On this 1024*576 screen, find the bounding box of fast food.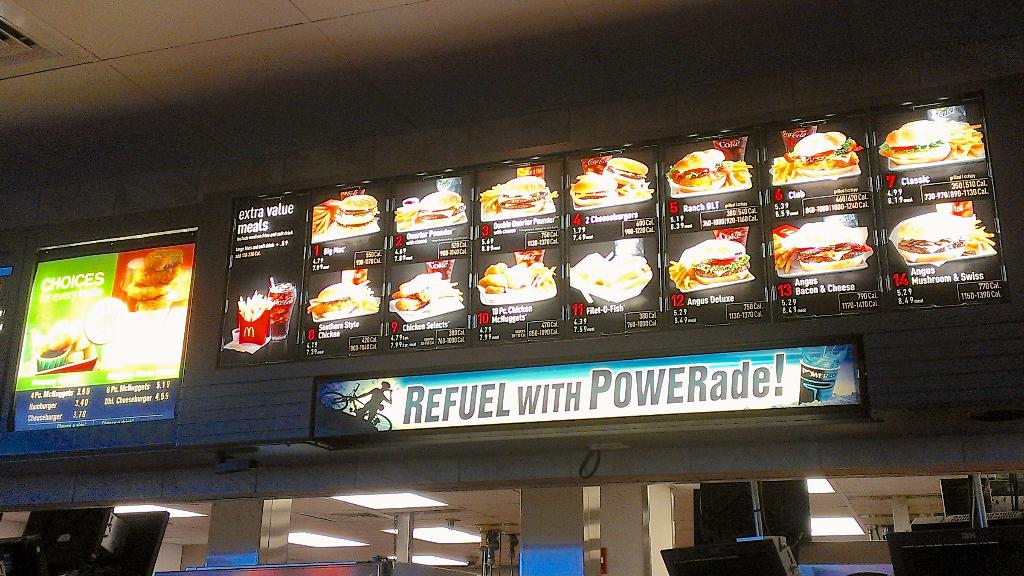
Bounding box: [x1=495, y1=177, x2=551, y2=218].
